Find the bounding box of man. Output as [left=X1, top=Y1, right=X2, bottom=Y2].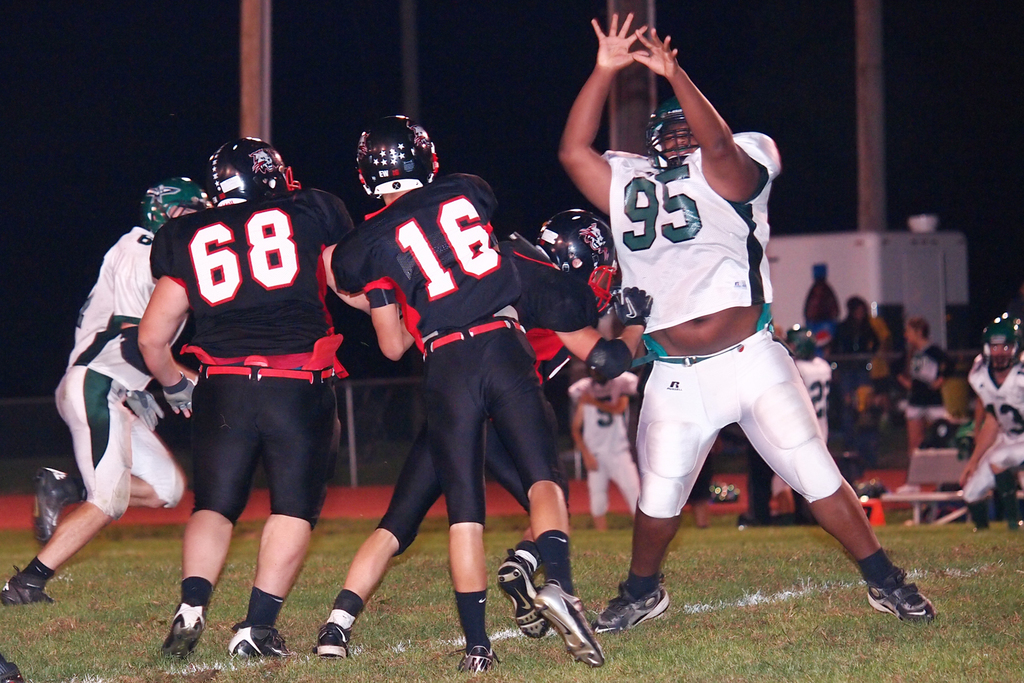
[left=562, top=378, right=643, bottom=534].
